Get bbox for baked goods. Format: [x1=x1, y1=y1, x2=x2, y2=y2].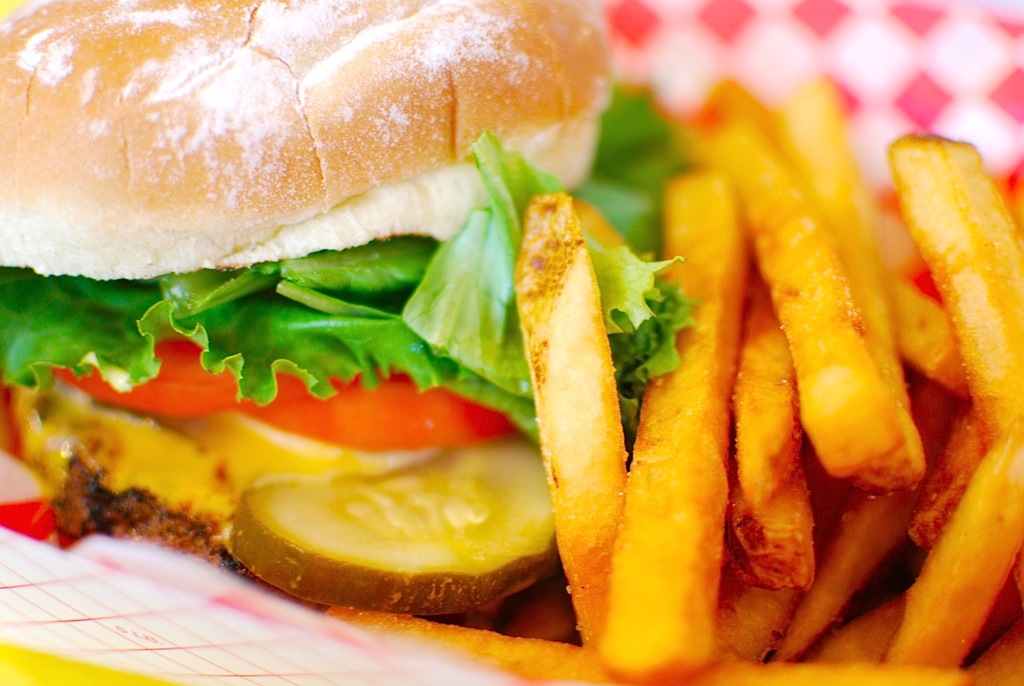
[x1=0, y1=0, x2=620, y2=625].
